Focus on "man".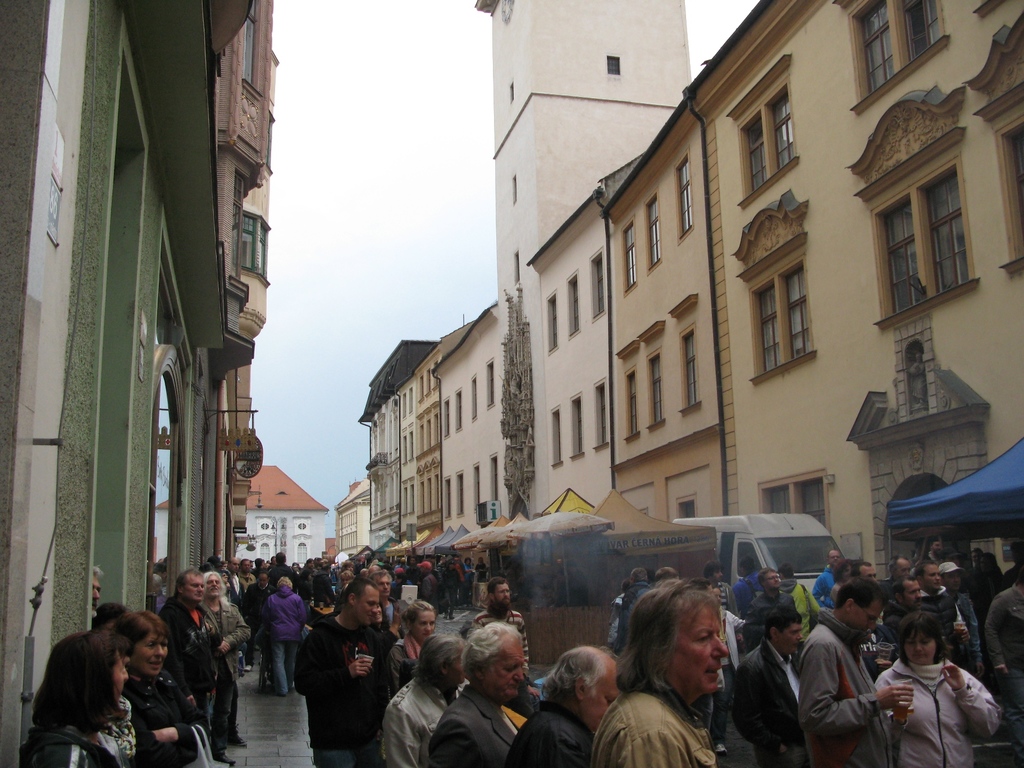
Focused at rect(269, 556, 275, 564).
